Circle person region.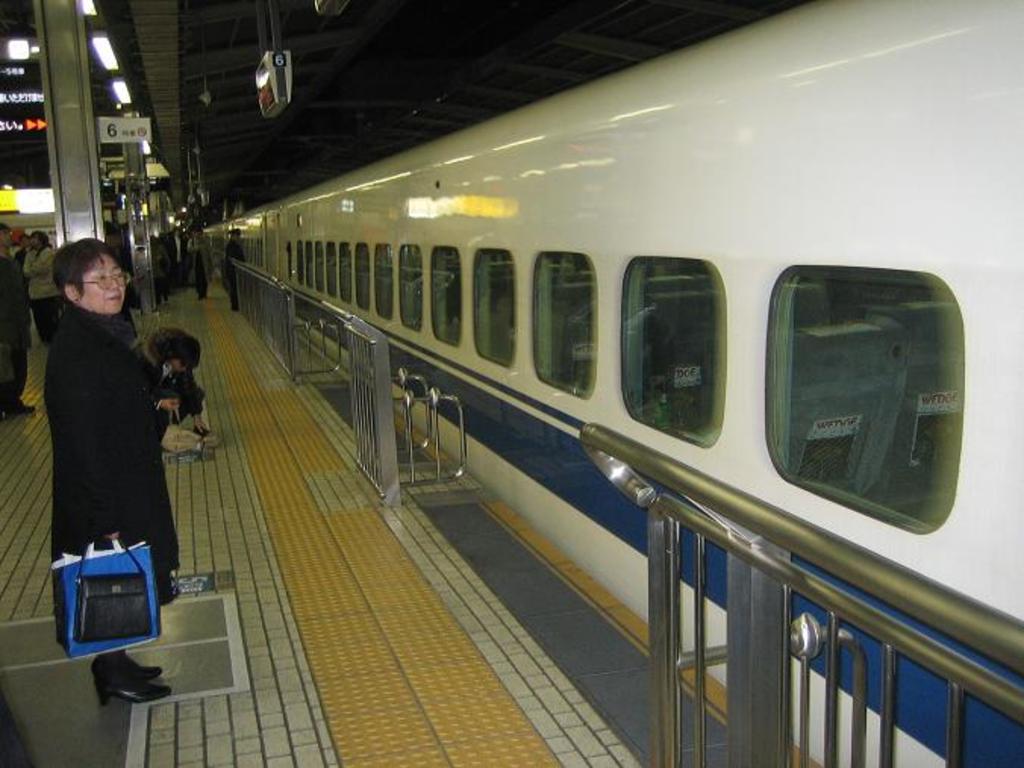
Region: <box>26,232,62,348</box>.
